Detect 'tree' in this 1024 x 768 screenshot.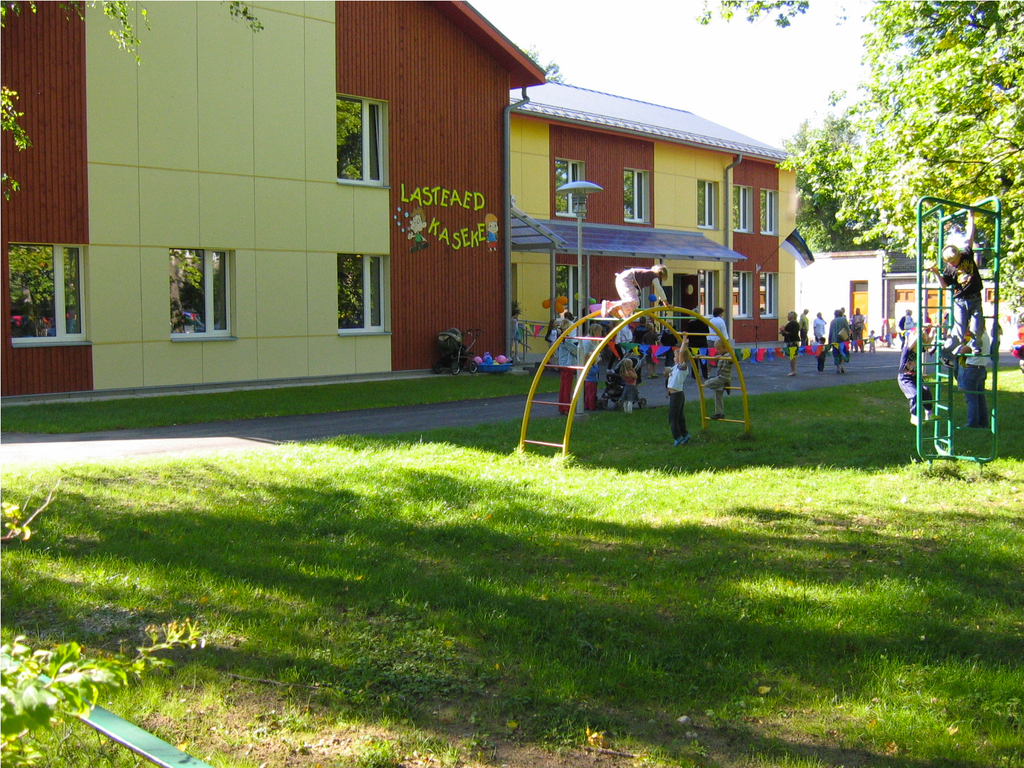
Detection: select_region(708, 0, 1023, 356).
